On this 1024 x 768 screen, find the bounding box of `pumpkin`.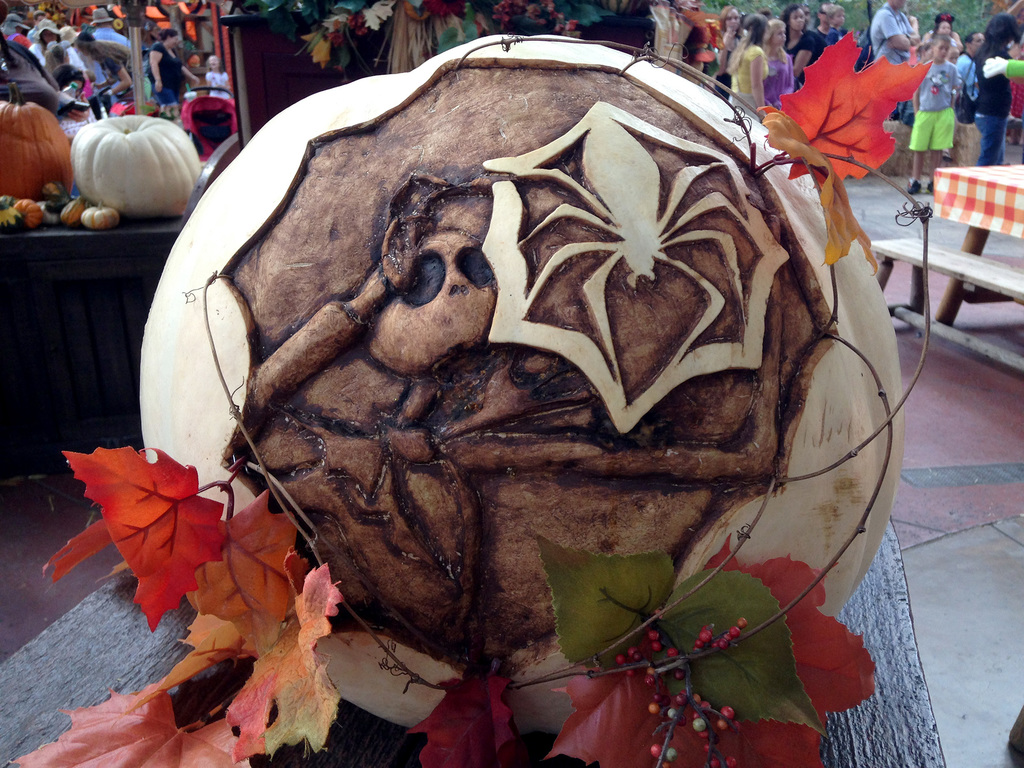
Bounding box: (13,192,44,232).
